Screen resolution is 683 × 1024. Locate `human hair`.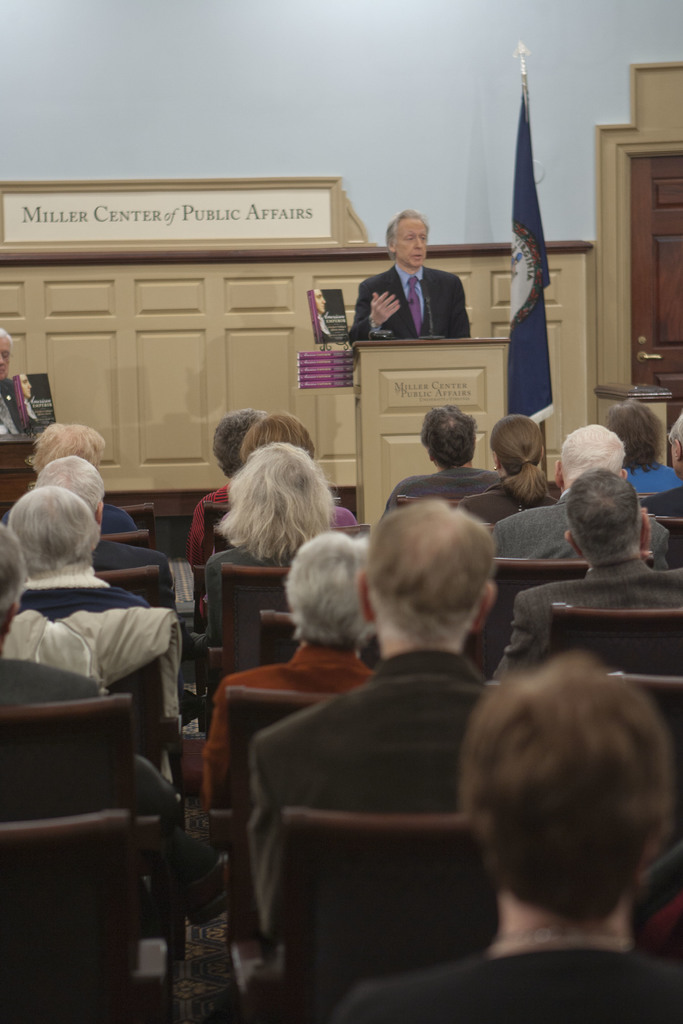
select_region(211, 442, 341, 560).
